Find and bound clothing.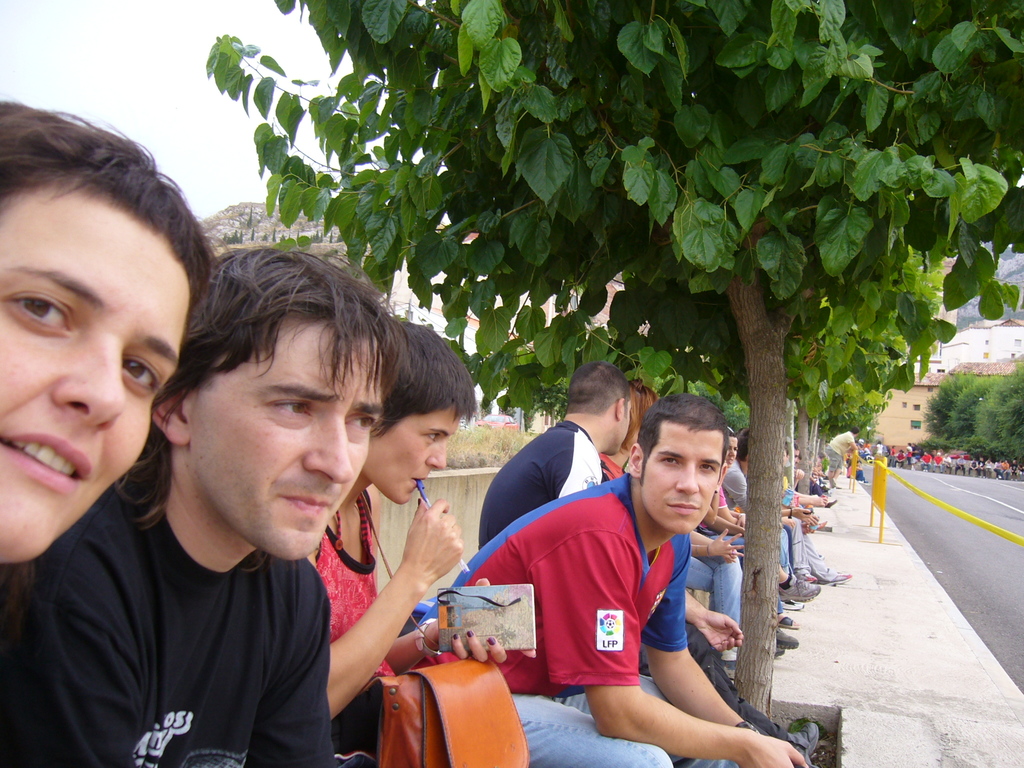
Bound: pyautogui.locateOnScreen(824, 426, 858, 465).
